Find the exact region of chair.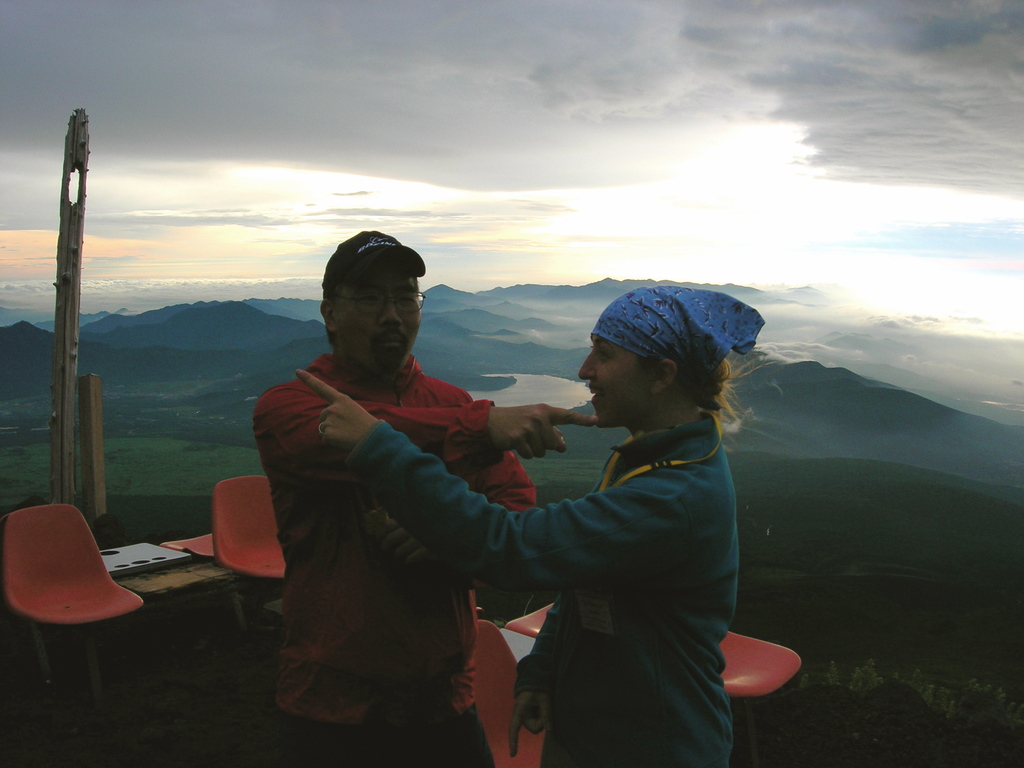
Exact region: [466,611,547,767].
